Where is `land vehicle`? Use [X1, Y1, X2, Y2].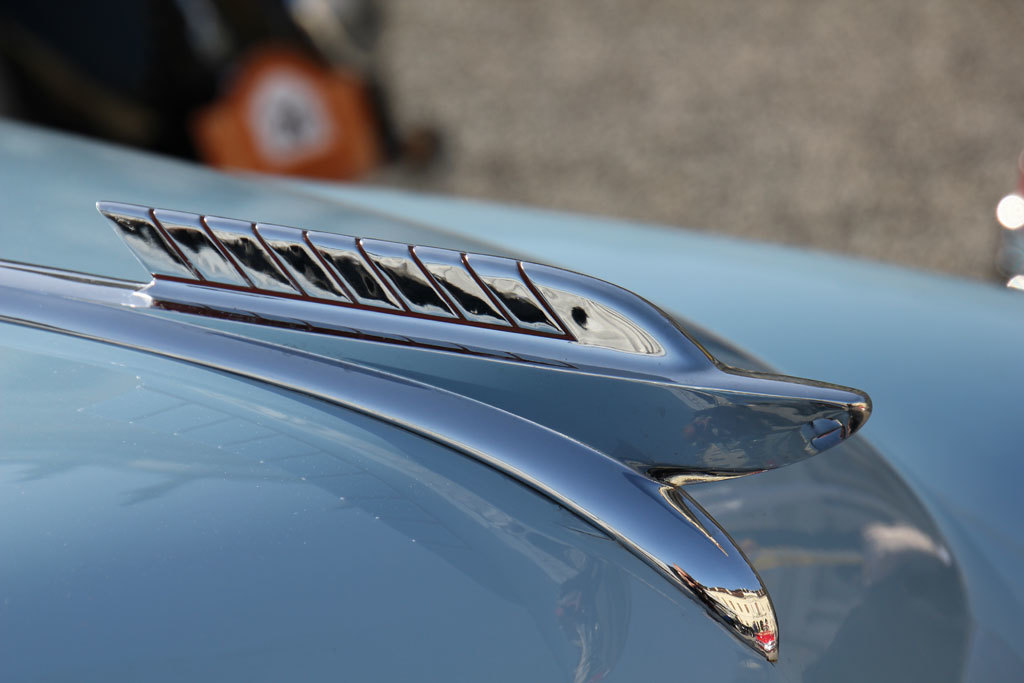
[0, 116, 1023, 682].
